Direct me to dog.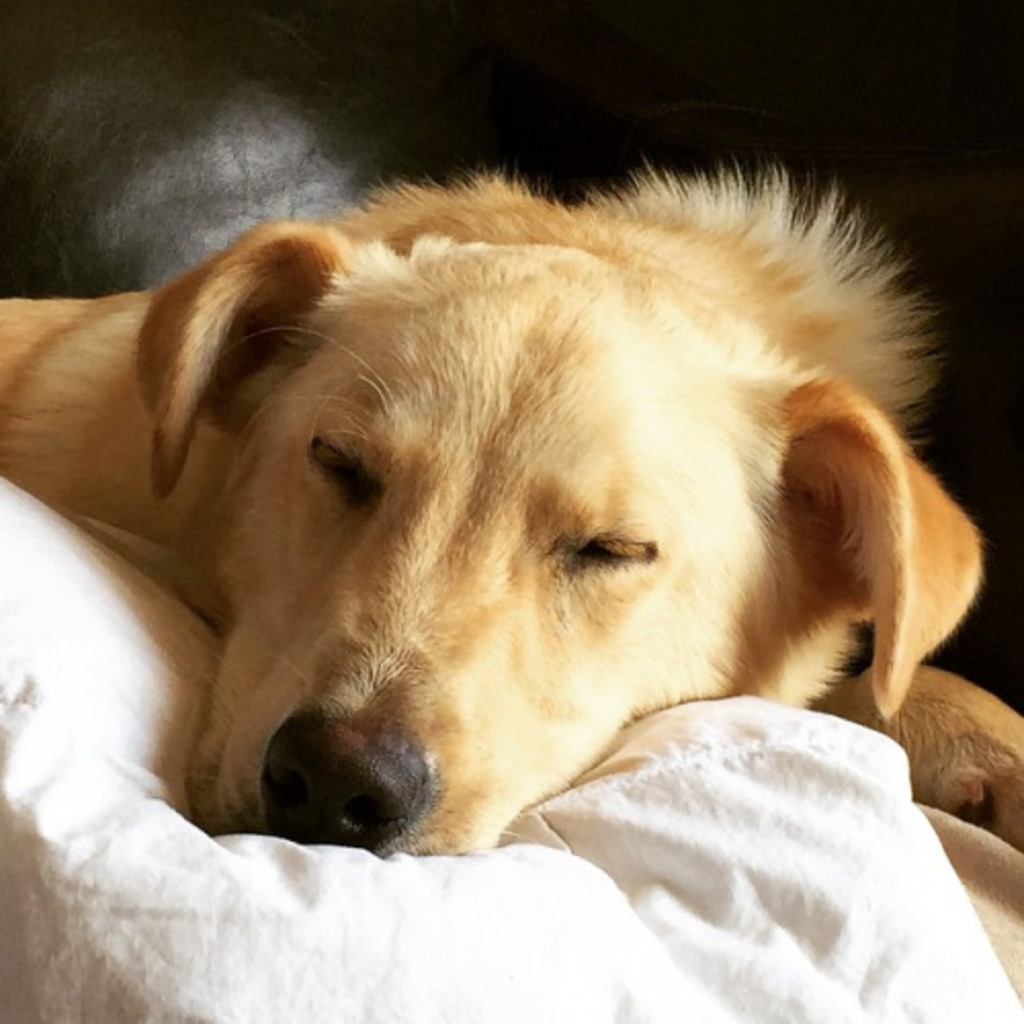
Direction: {"left": 0, "top": 164, "right": 1022, "bottom": 858}.
